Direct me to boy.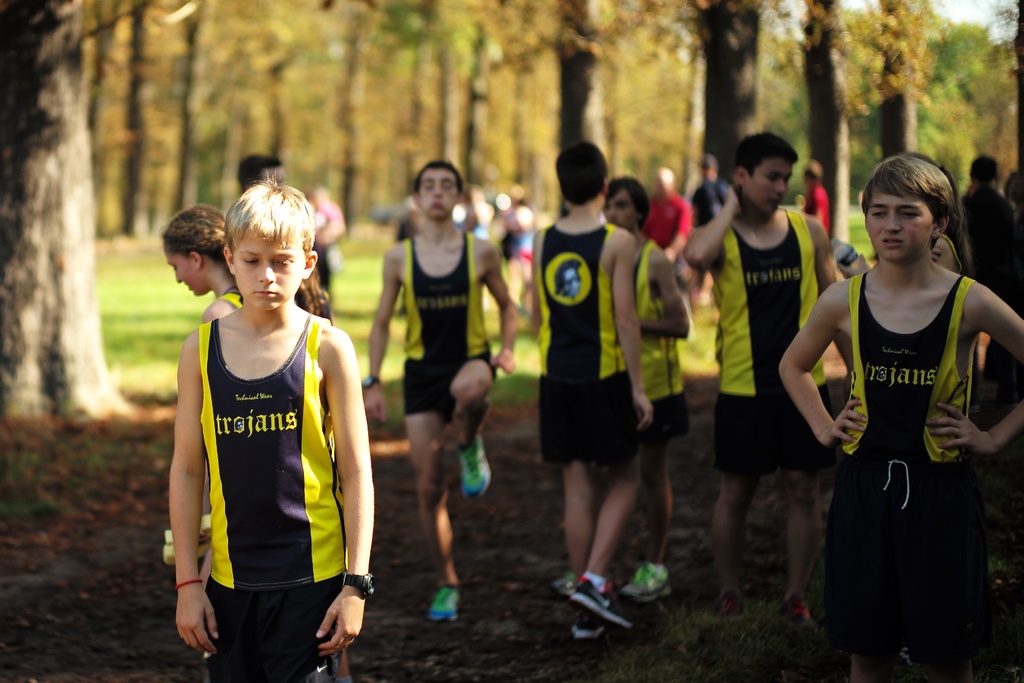
Direction: x1=600, y1=176, x2=689, y2=595.
